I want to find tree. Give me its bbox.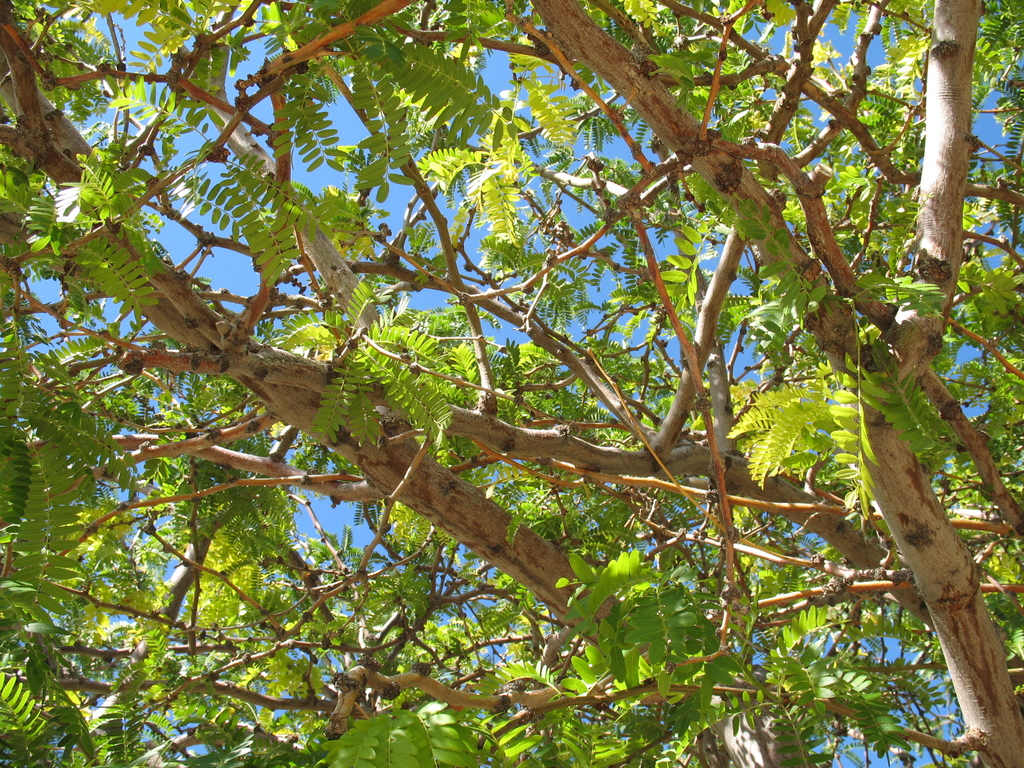
[x1=0, y1=1, x2=1023, y2=767].
